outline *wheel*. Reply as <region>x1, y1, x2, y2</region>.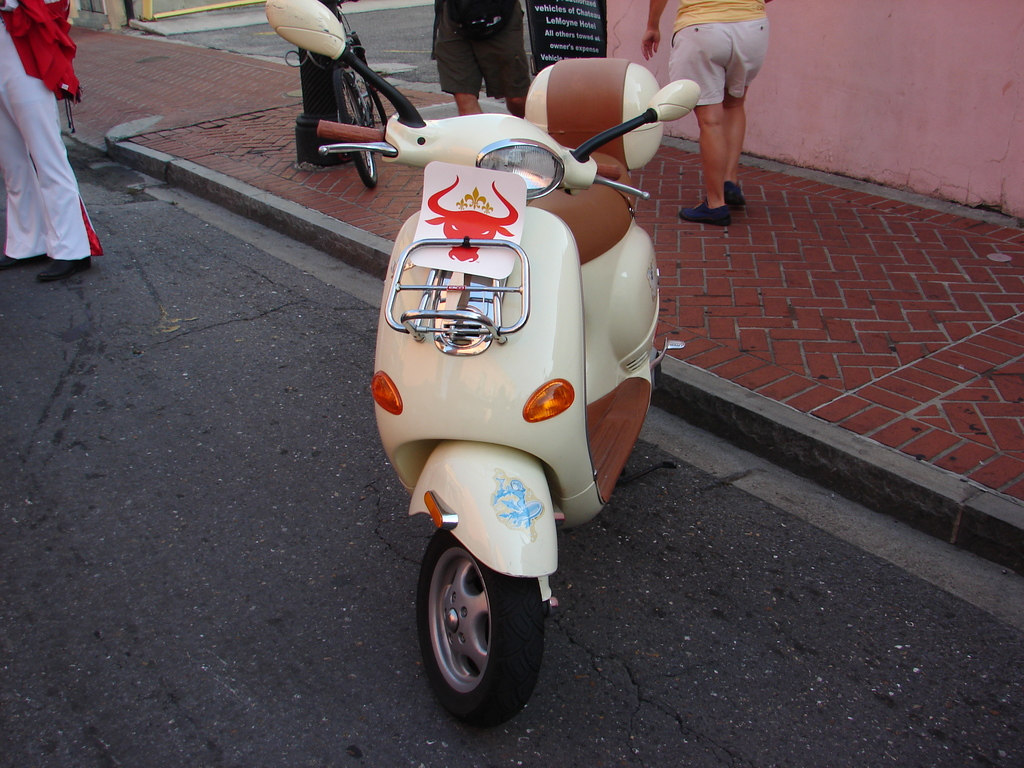
<region>333, 70, 378, 189</region>.
